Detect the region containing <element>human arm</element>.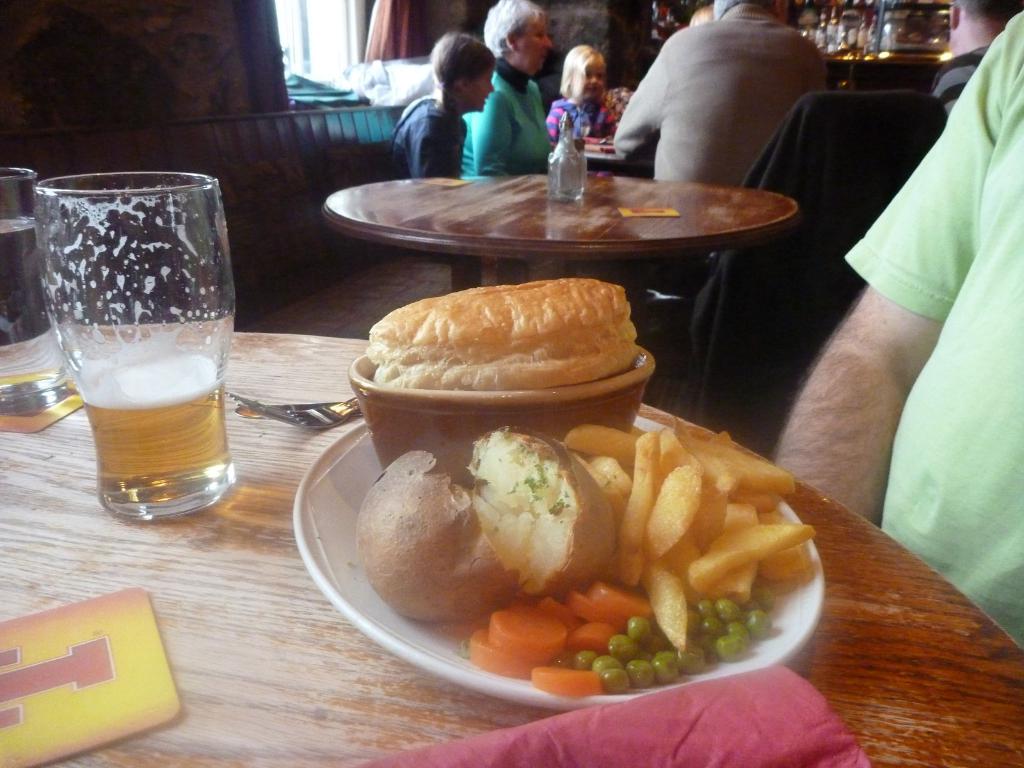
775/13/1023/527.
